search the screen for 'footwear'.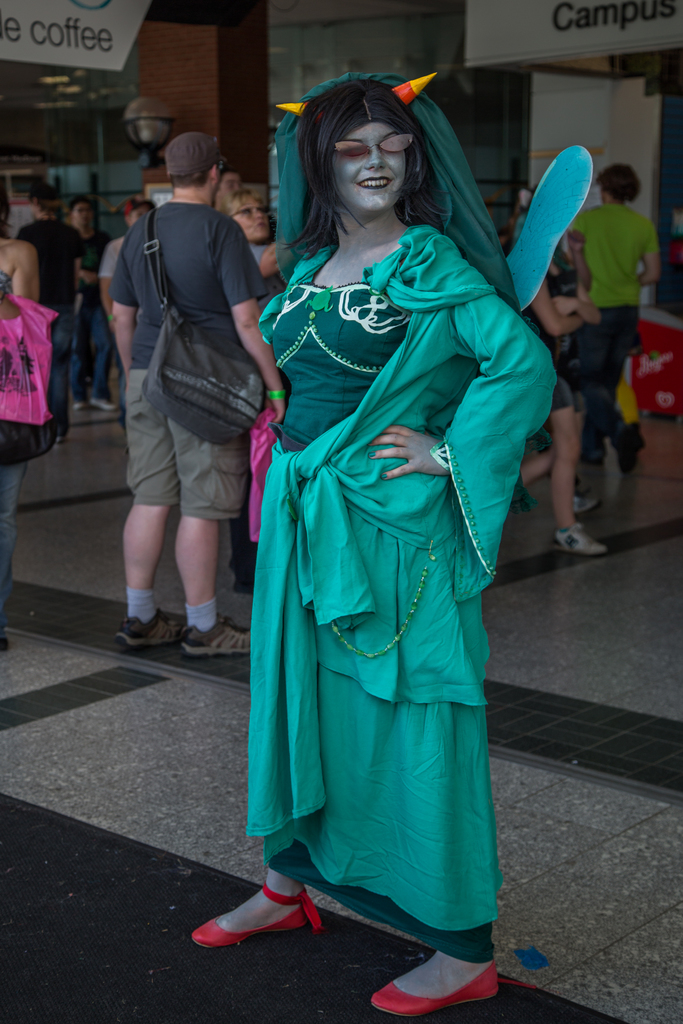
Found at box(200, 877, 341, 968).
